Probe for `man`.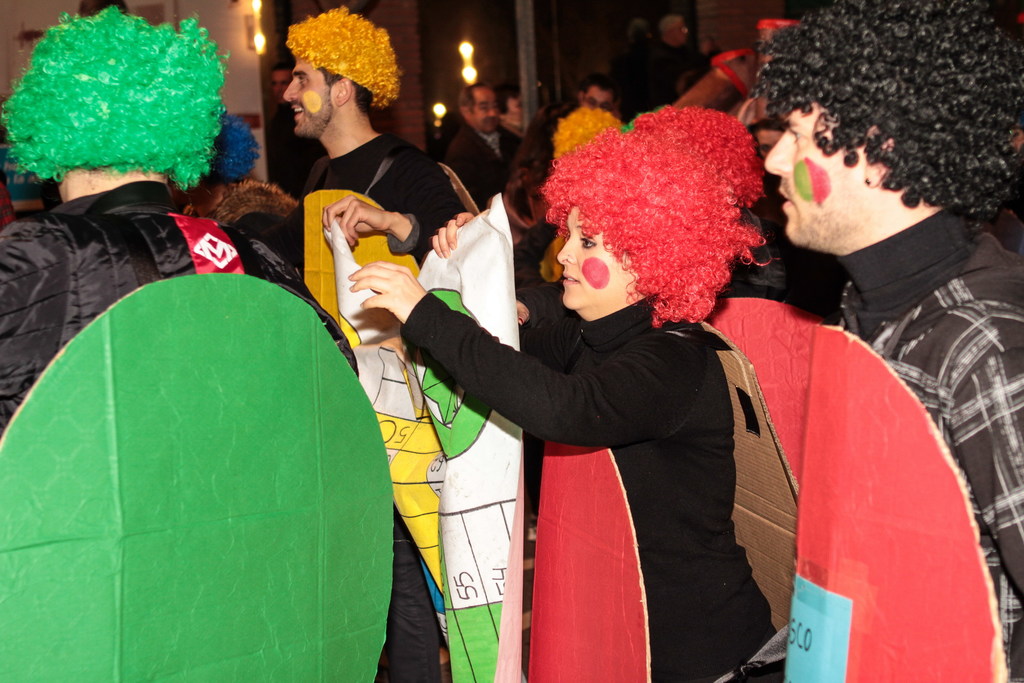
Probe result: (x1=529, y1=72, x2=620, y2=167).
